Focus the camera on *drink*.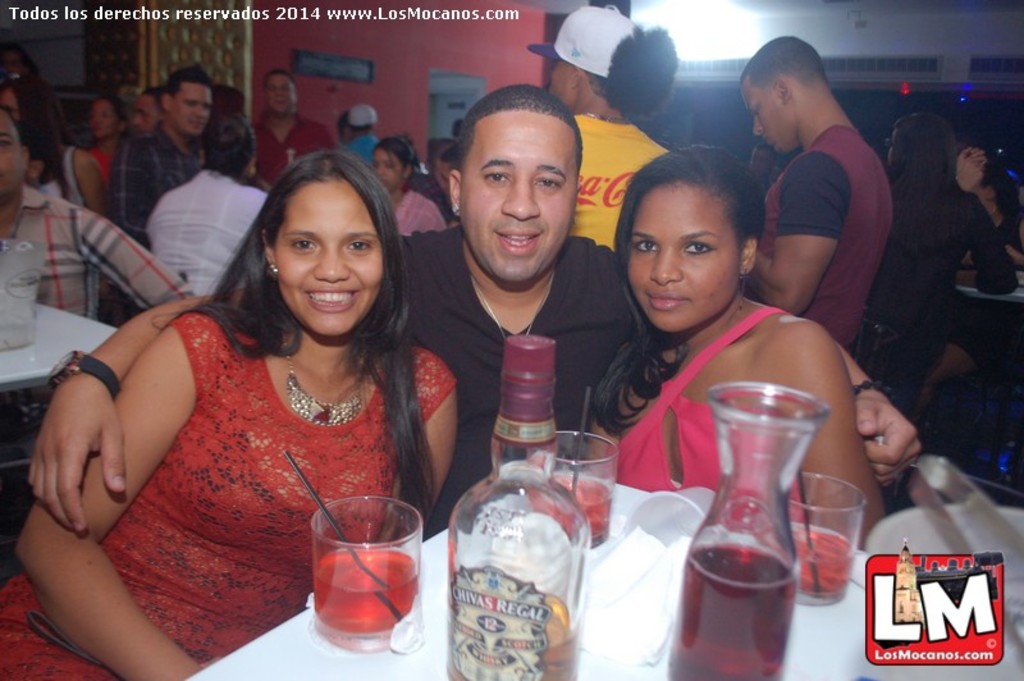
Focus region: (526,481,613,547).
